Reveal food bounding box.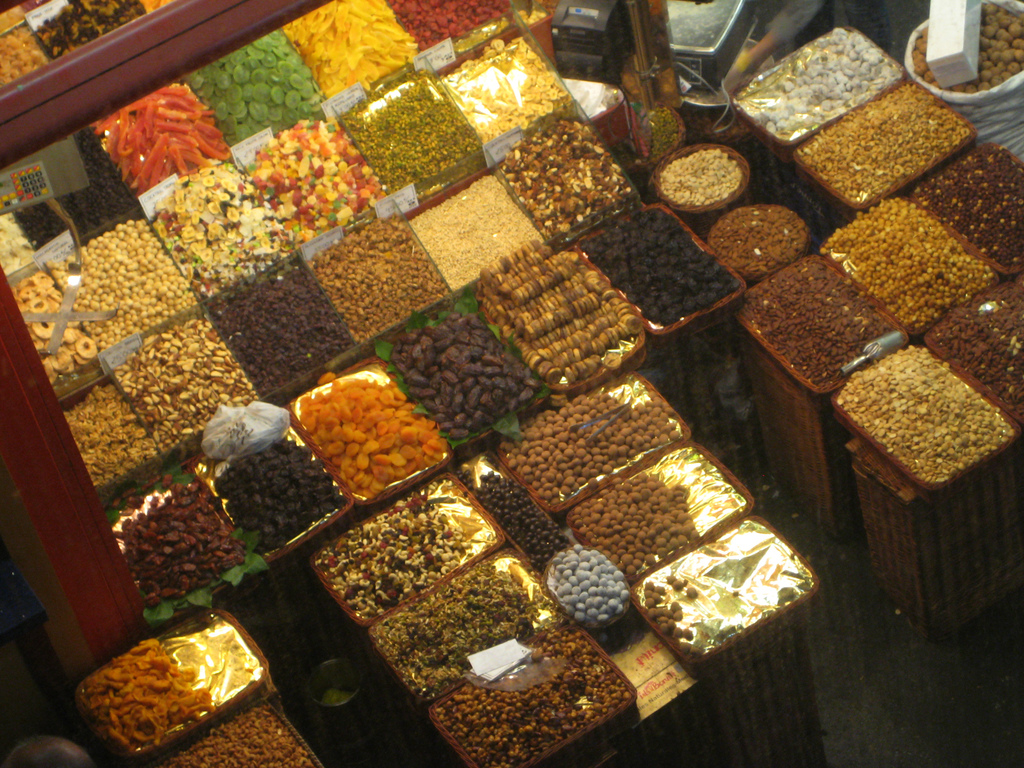
Revealed: x1=152 y1=161 x2=292 y2=299.
